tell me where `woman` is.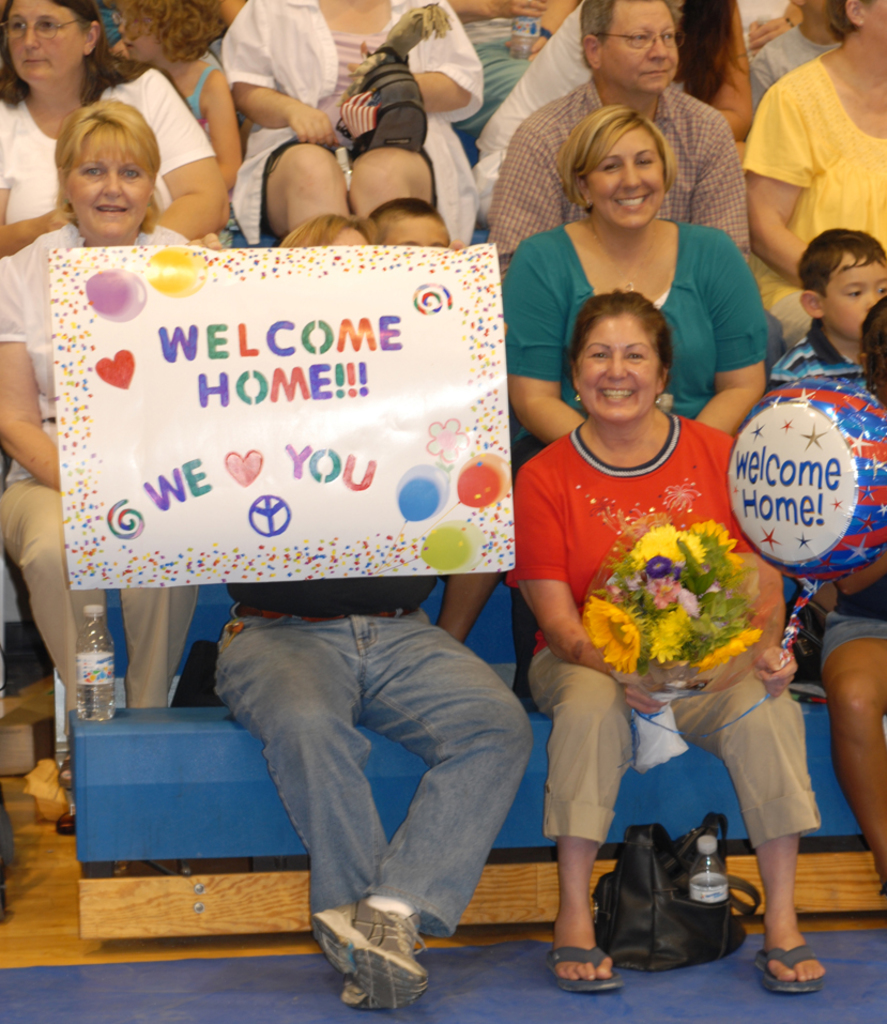
`woman` is at <region>202, 215, 533, 1008</region>.
